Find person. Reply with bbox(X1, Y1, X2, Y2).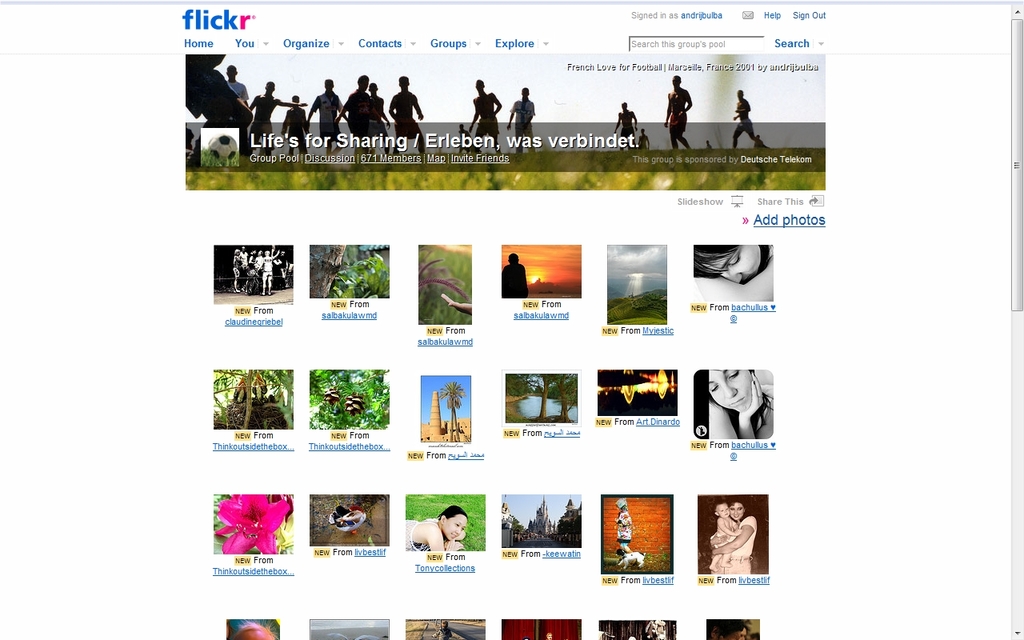
bbox(689, 243, 776, 300).
